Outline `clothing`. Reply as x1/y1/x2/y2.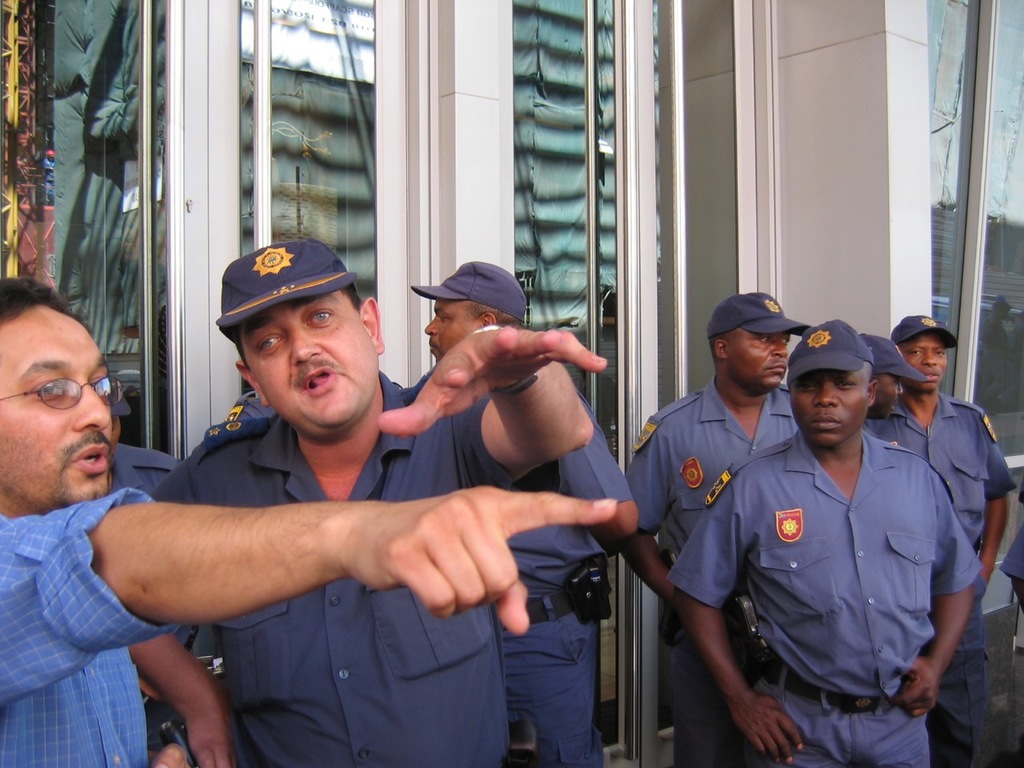
150/398/502/767.
